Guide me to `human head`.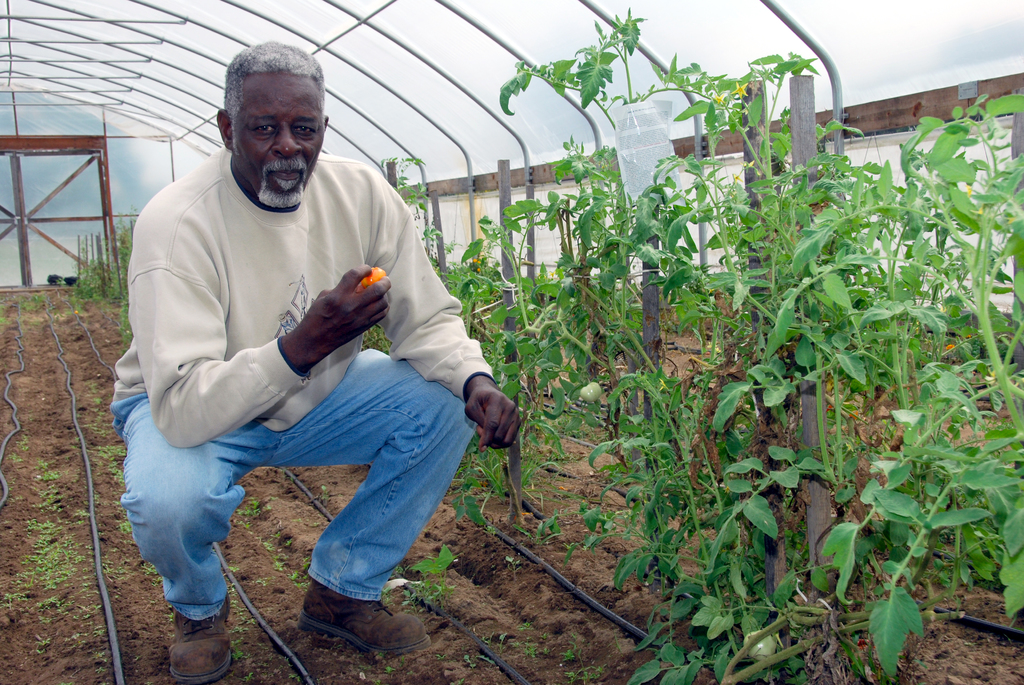
Guidance: (206,42,323,198).
